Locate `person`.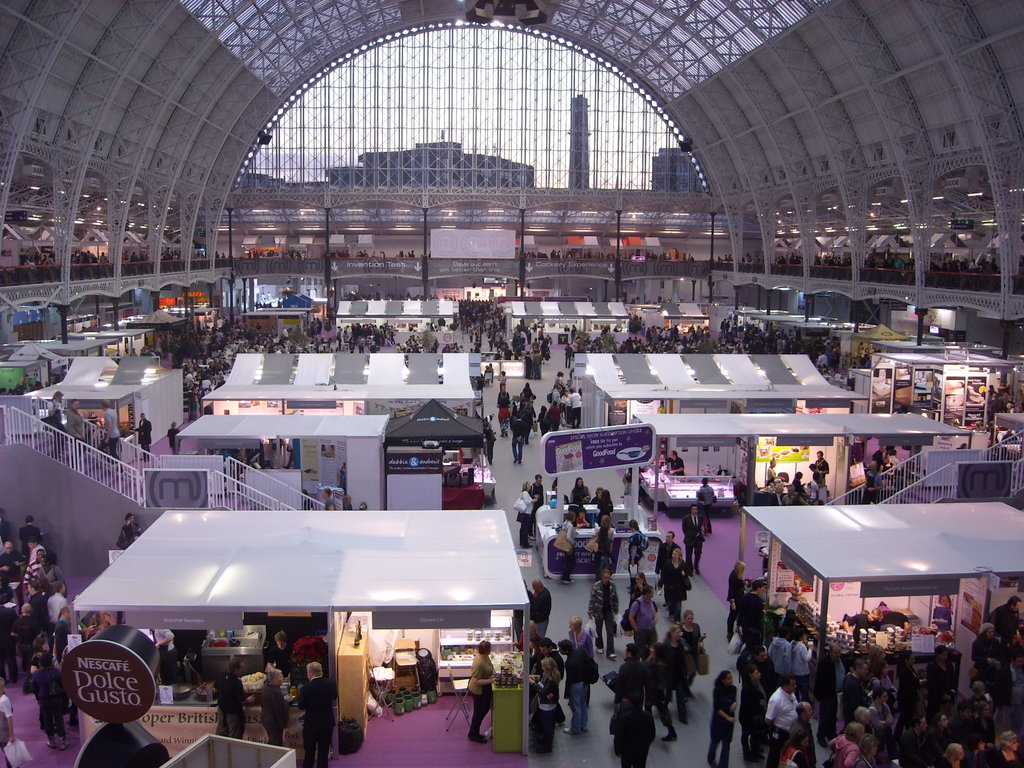
Bounding box: 188, 385, 201, 419.
